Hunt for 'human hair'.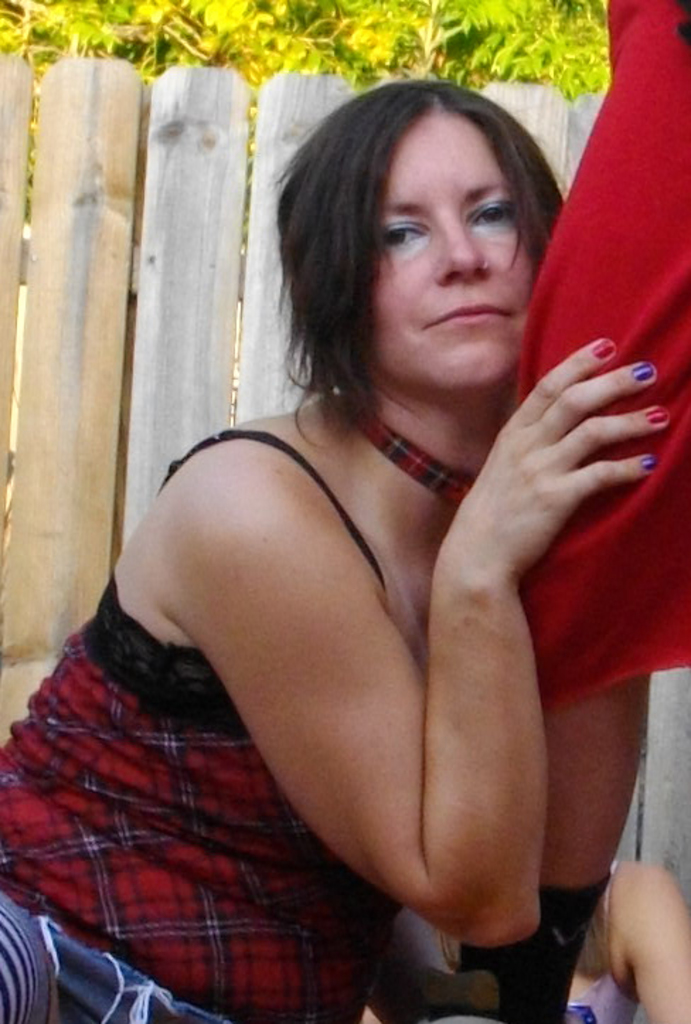
Hunted down at (289, 68, 566, 406).
